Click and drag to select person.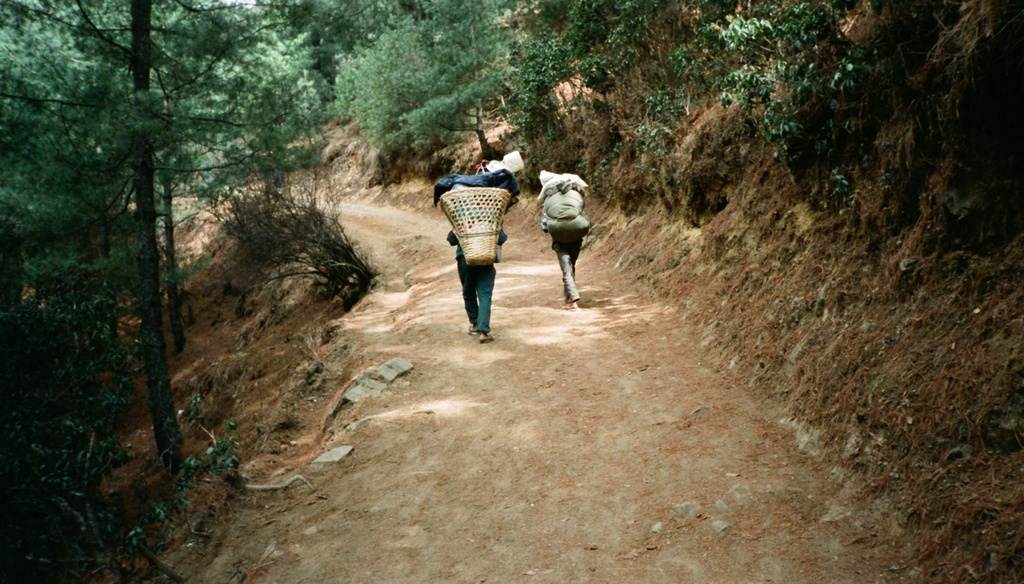
Selection: [x1=440, y1=149, x2=511, y2=338].
